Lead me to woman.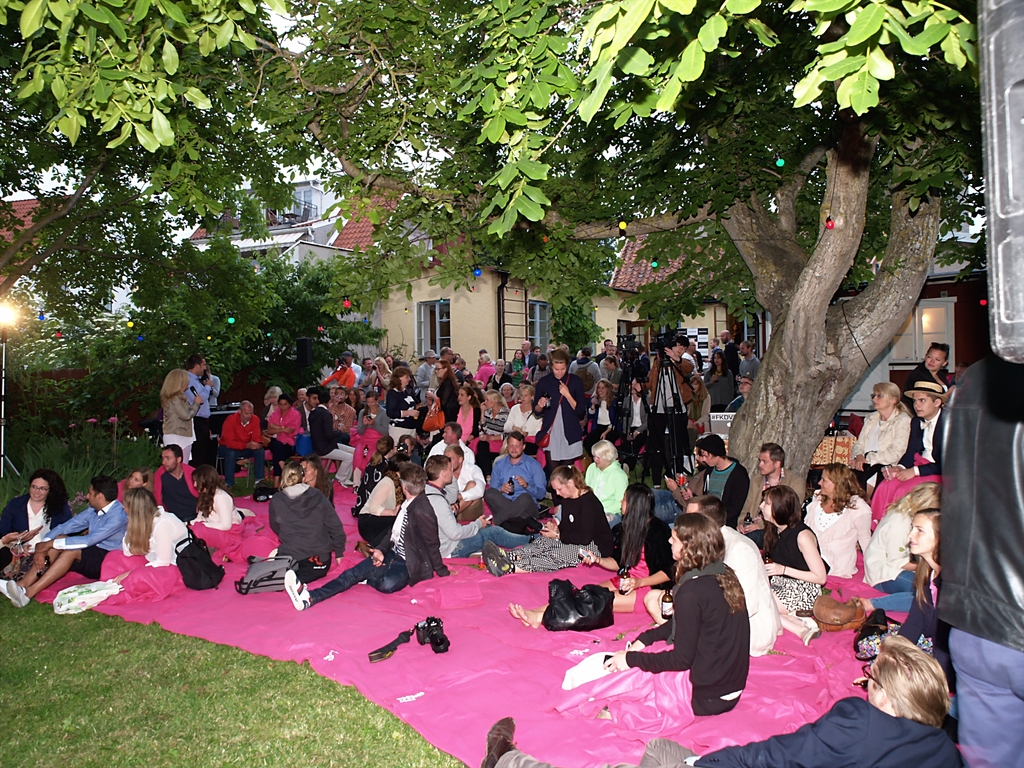
Lead to [left=427, top=359, right=457, bottom=436].
